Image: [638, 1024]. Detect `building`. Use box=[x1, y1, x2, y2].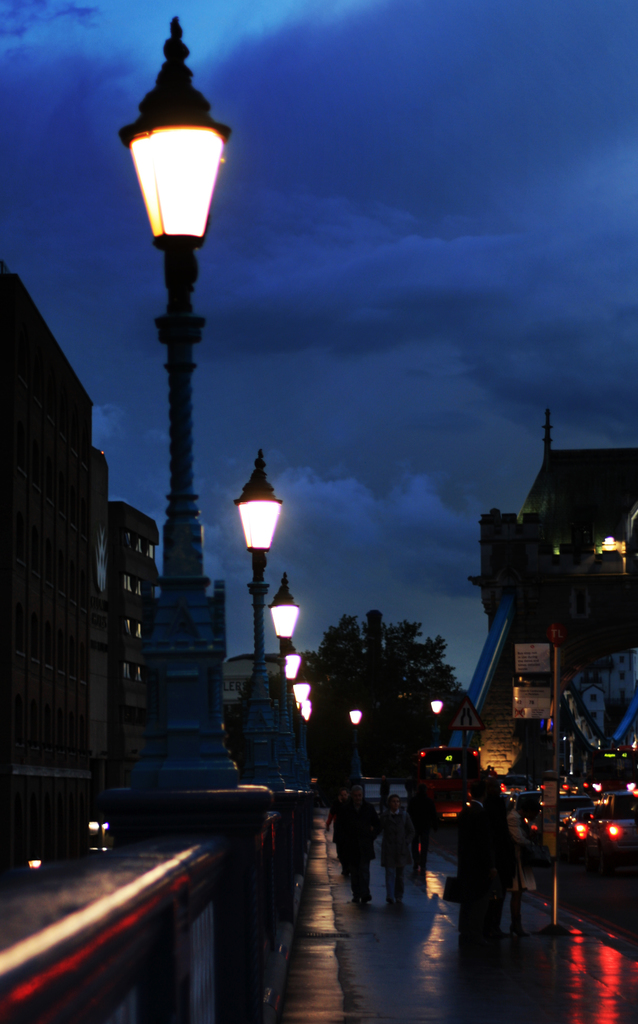
box=[0, 267, 111, 778].
